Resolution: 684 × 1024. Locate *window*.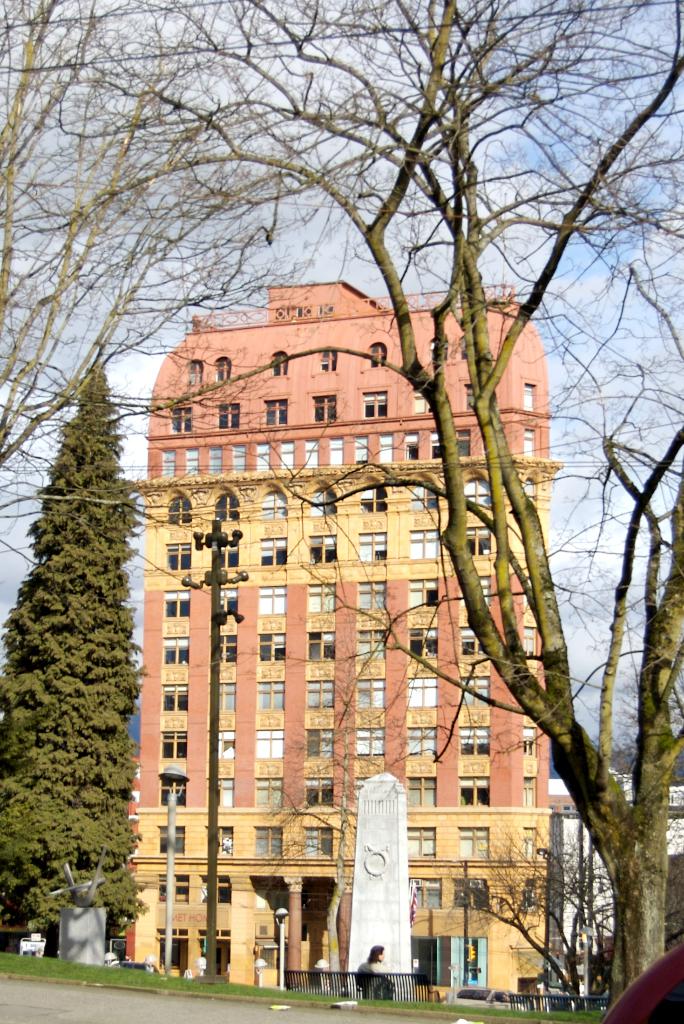
<bbox>368, 388, 388, 419</bbox>.
